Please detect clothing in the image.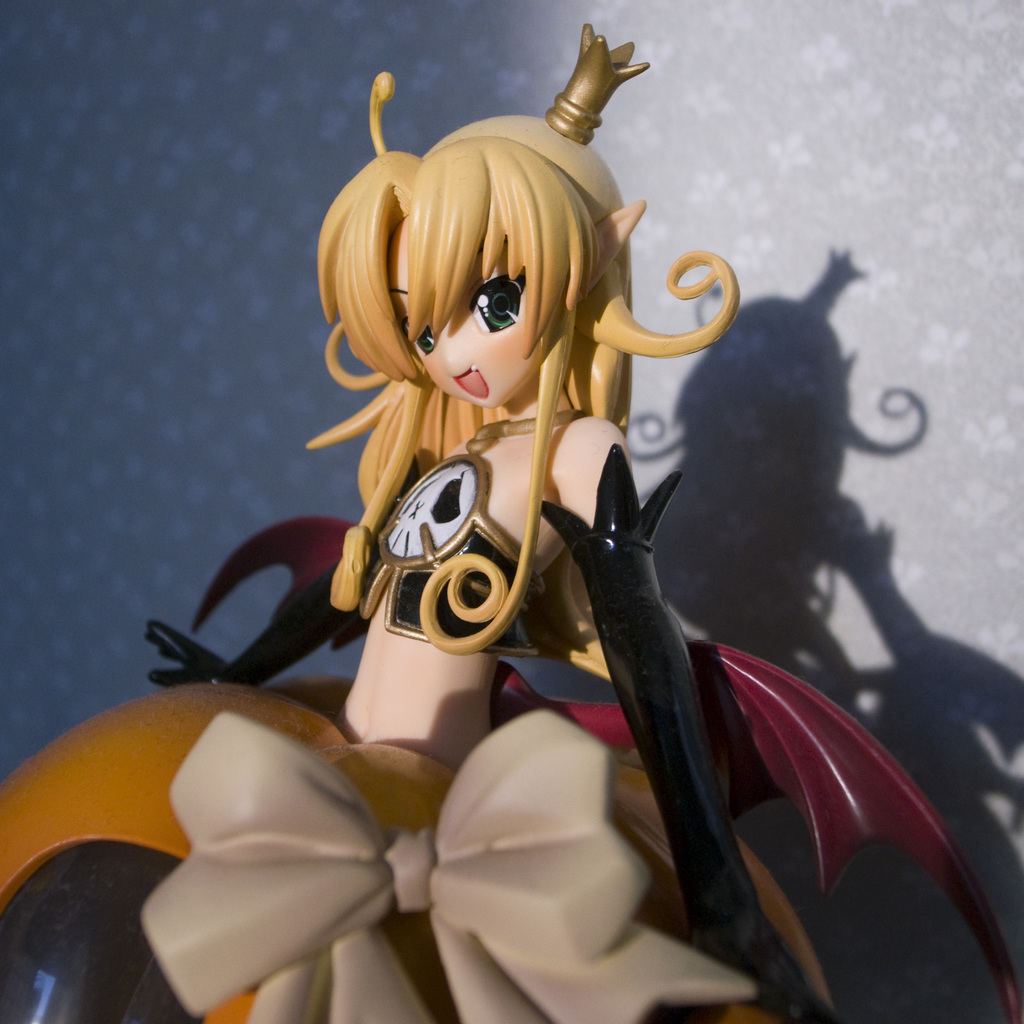
bbox(354, 407, 589, 651).
